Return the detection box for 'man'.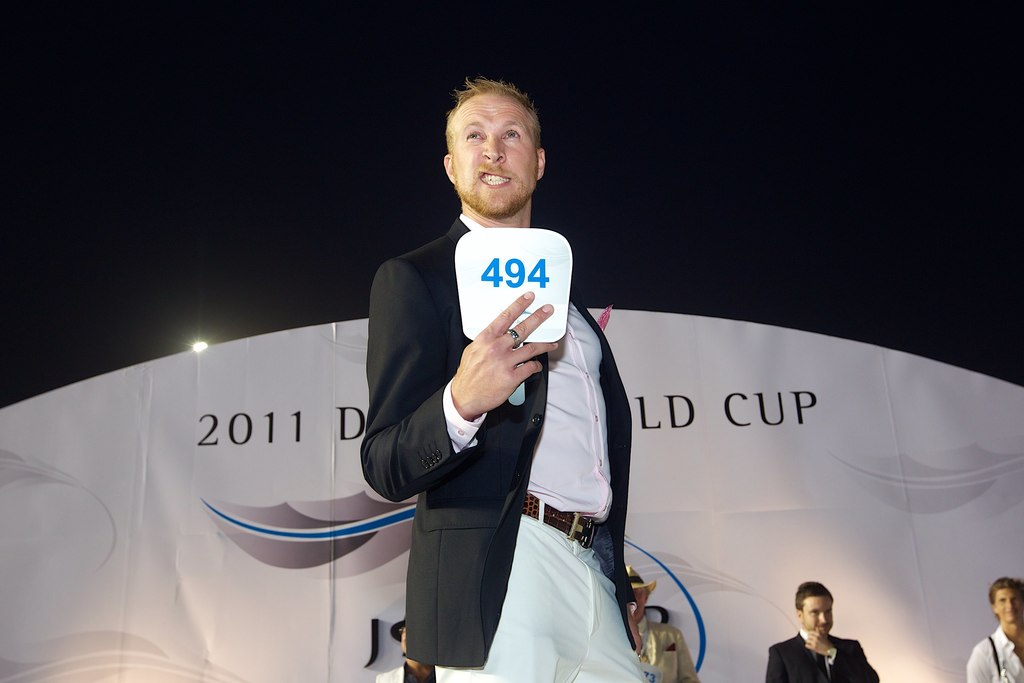
[x1=354, y1=70, x2=633, y2=682].
